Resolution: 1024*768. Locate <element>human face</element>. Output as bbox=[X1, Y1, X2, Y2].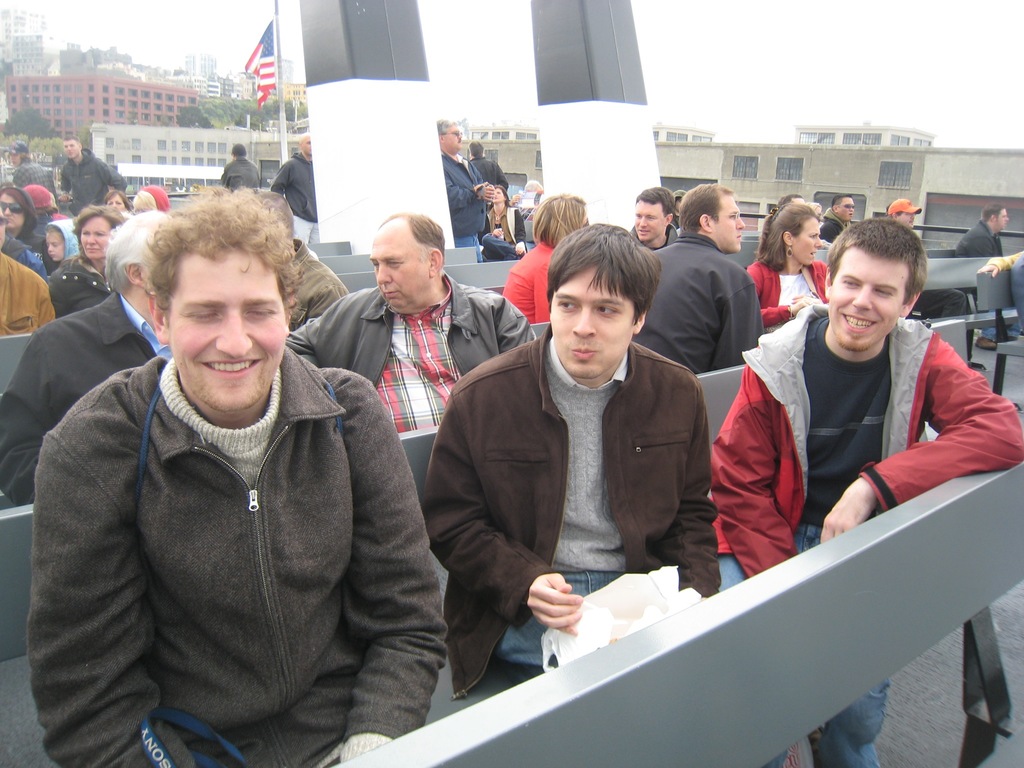
bbox=[493, 188, 501, 204].
